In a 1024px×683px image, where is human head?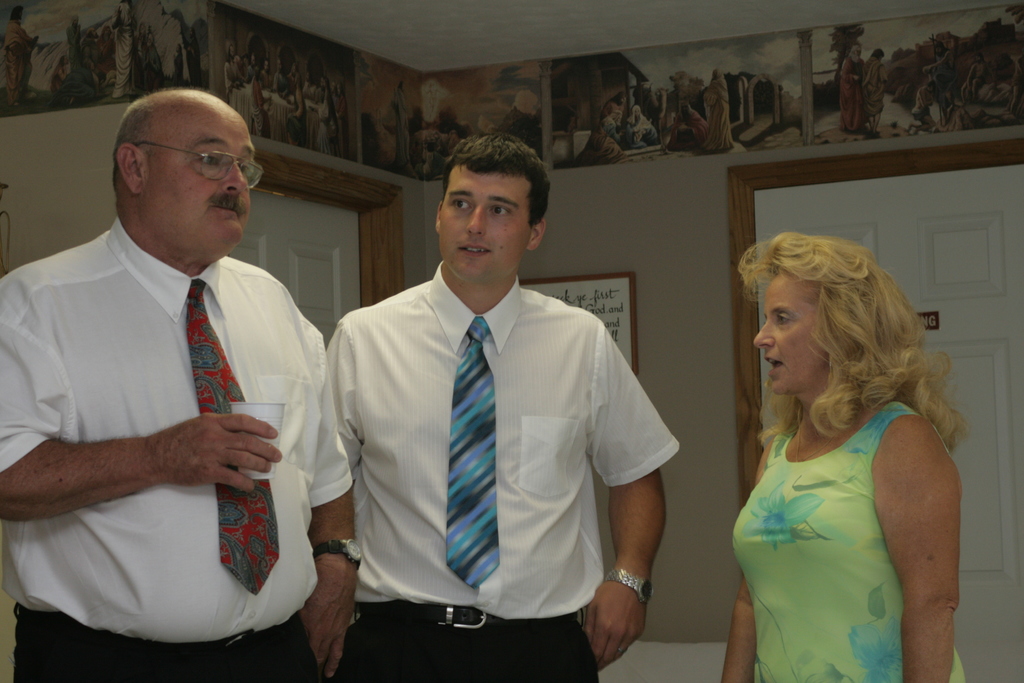
[x1=680, y1=101, x2=692, y2=116].
